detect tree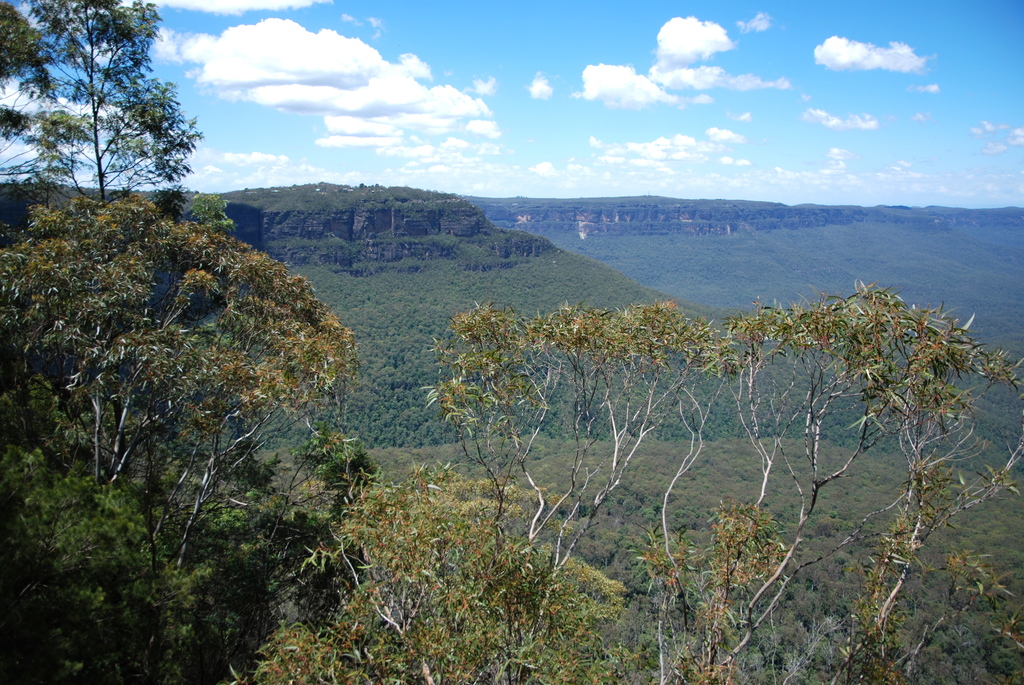
<region>38, 35, 197, 223</region>
